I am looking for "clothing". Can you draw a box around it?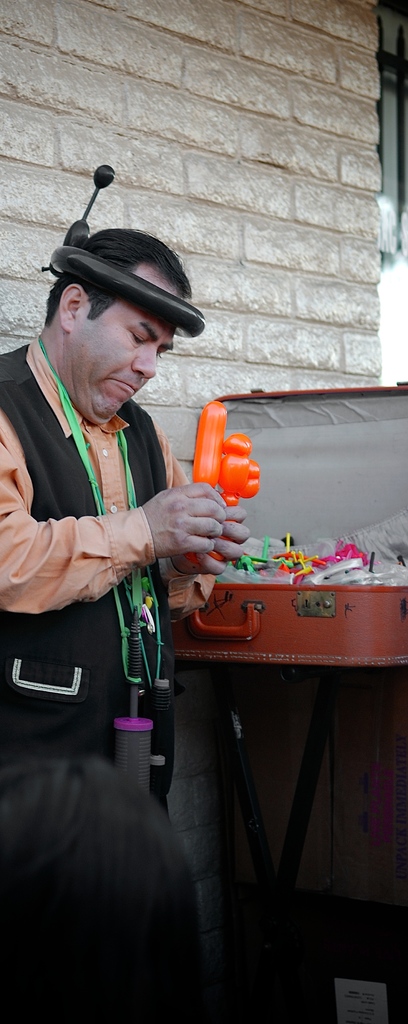
Sure, the bounding box is <region>17, 314, 229, 754</region>.
